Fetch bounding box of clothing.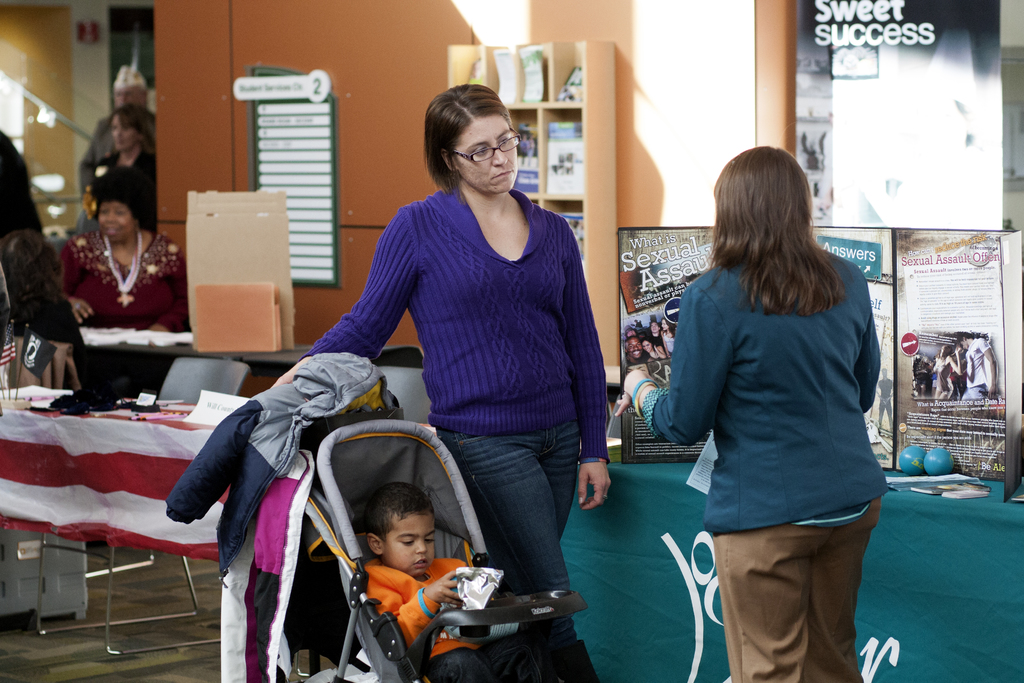
Bbox: select_region(643, 272, 886, 682).
